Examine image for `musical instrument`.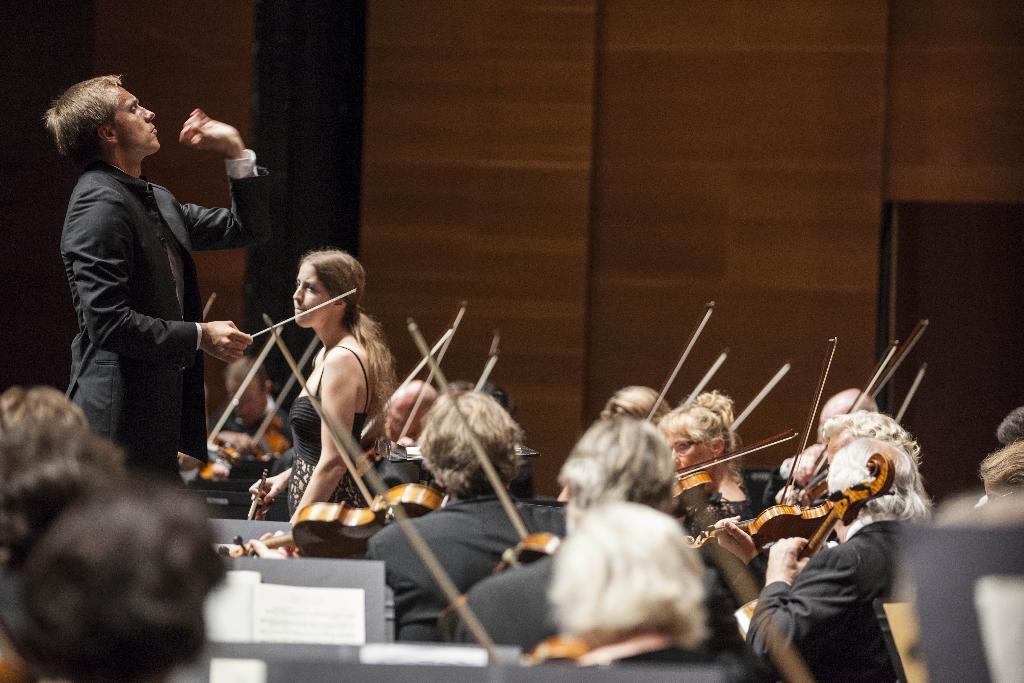
Examination result: (left=186, top=336, right=320, bottom=483).
